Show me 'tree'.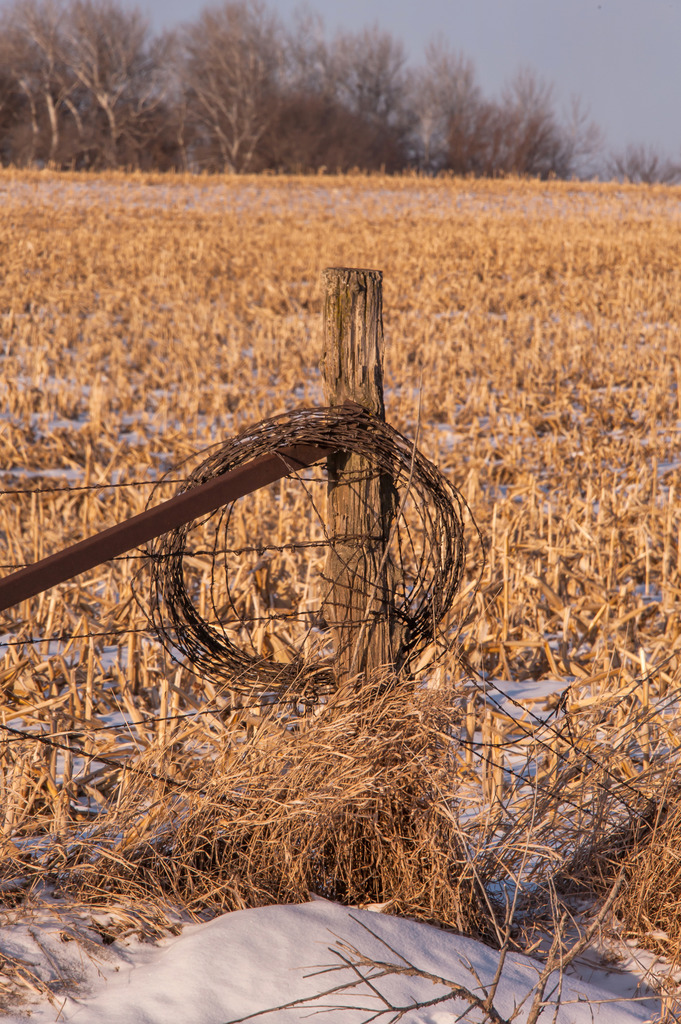
'tree' is here: left=173, top=0, right=680, bottom=190.
